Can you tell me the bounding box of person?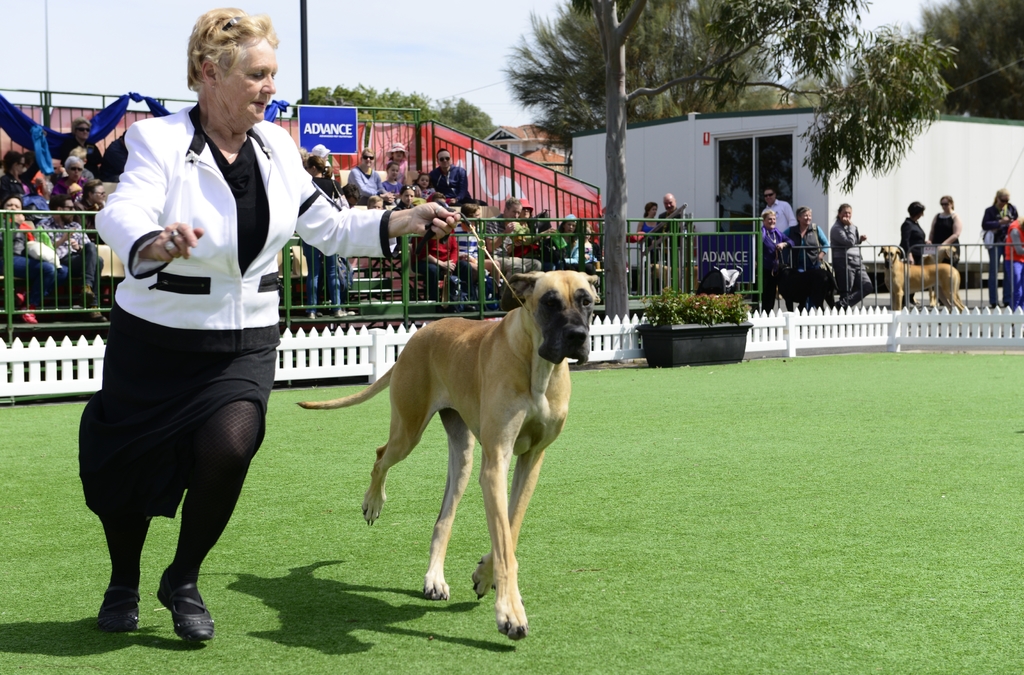
bbox=(828, 200, 876, 310).
